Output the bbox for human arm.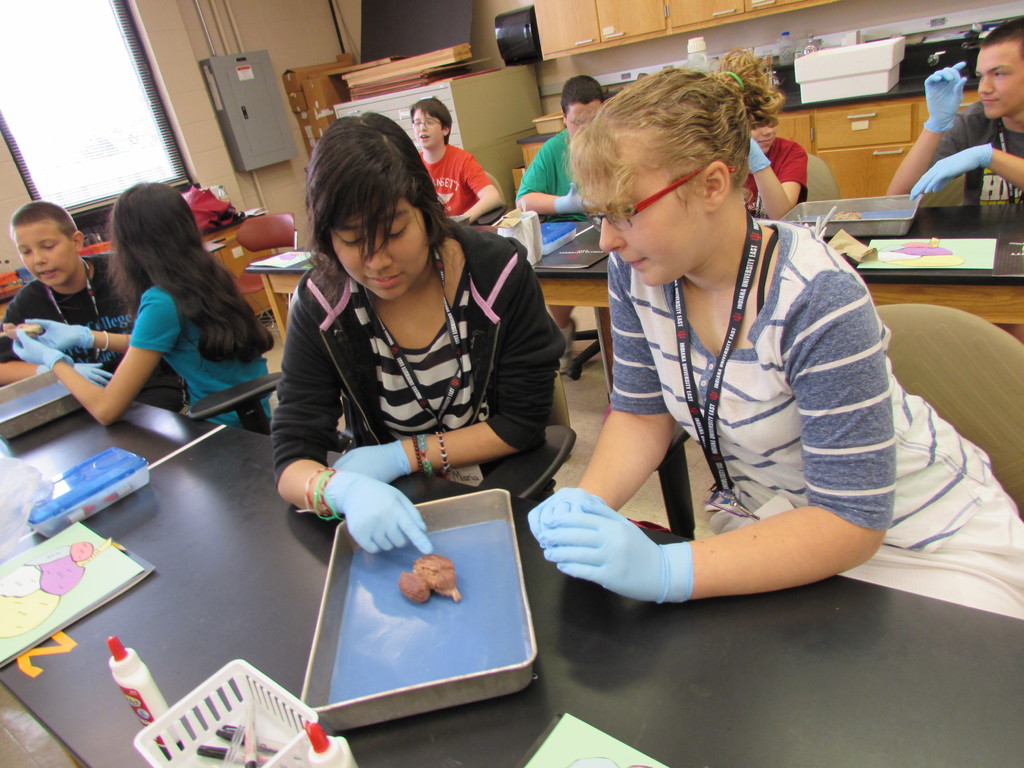
{"x1": 908, "y1": 143, "x2": 1023, "y2": 195}.
